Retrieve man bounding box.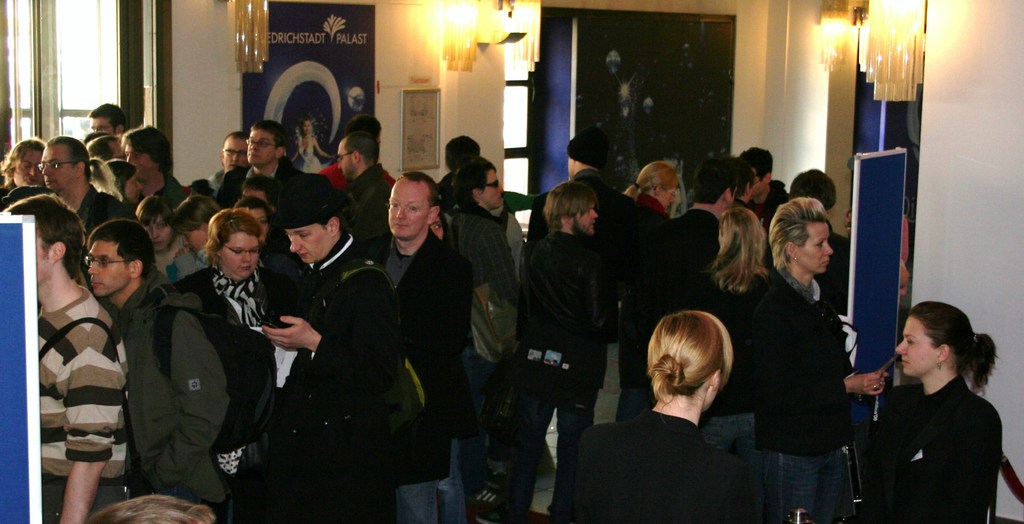
Bounding box: <bbox>526, 136, 620, 206</bbox>.
